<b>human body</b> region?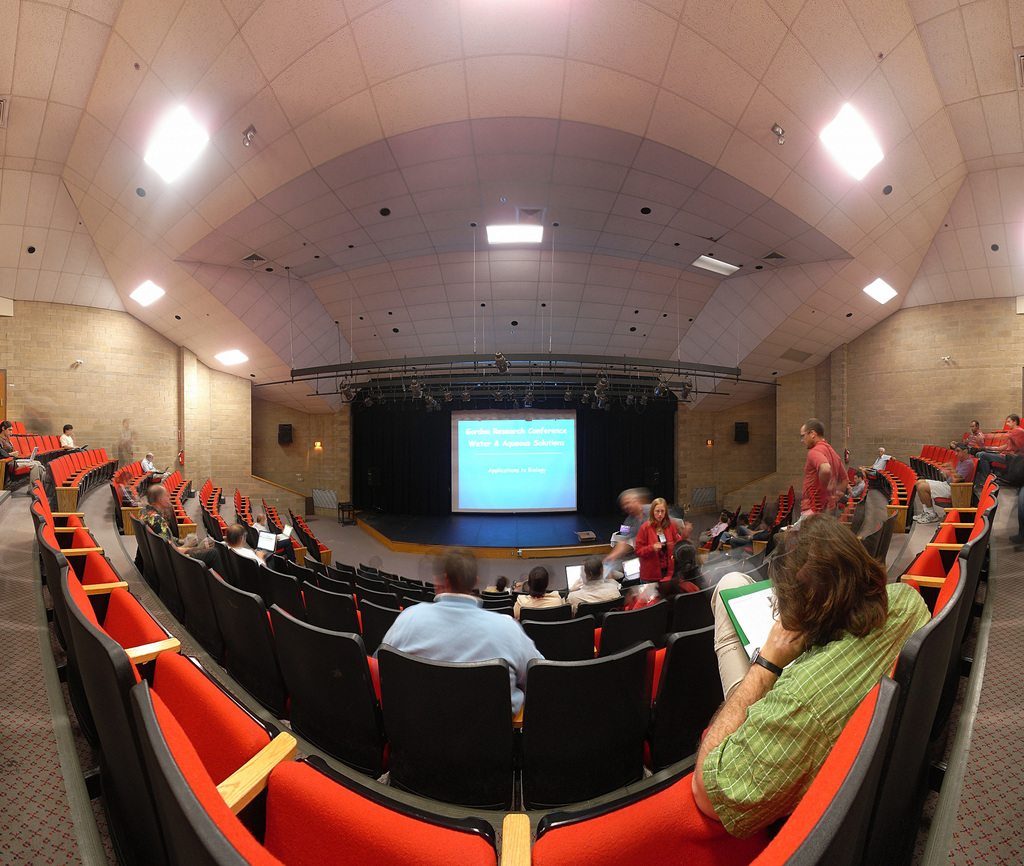
crop(910, 441, 975, 525)
